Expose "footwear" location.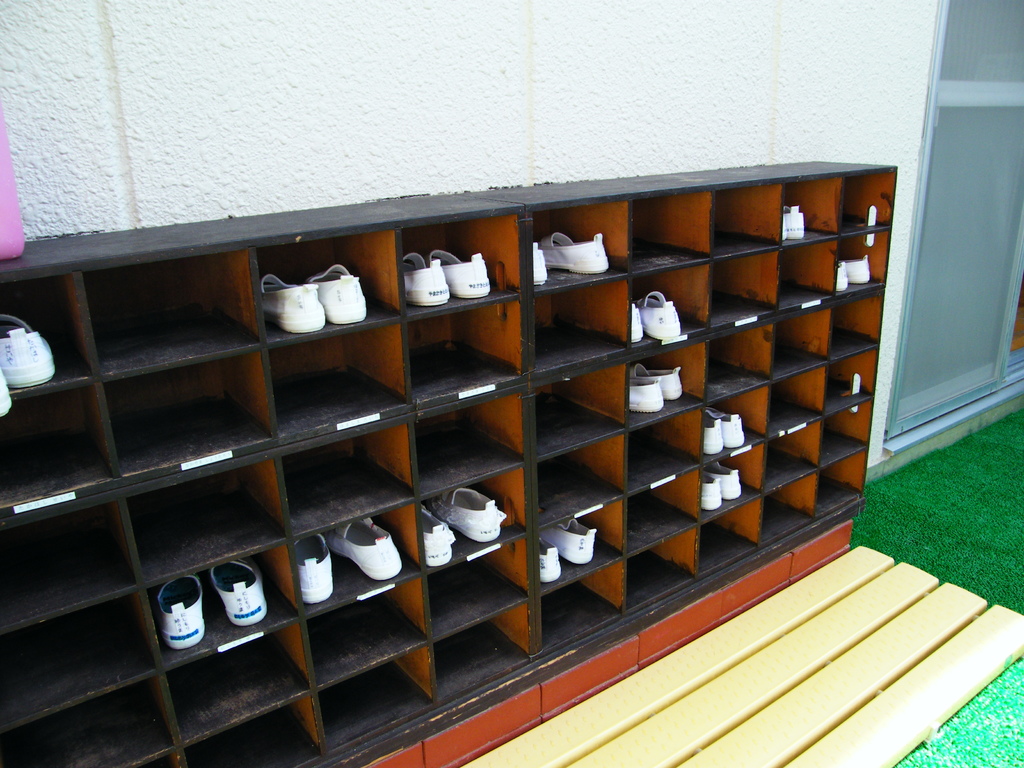
Exposed at bbox=(305, 266, 369, 324).
